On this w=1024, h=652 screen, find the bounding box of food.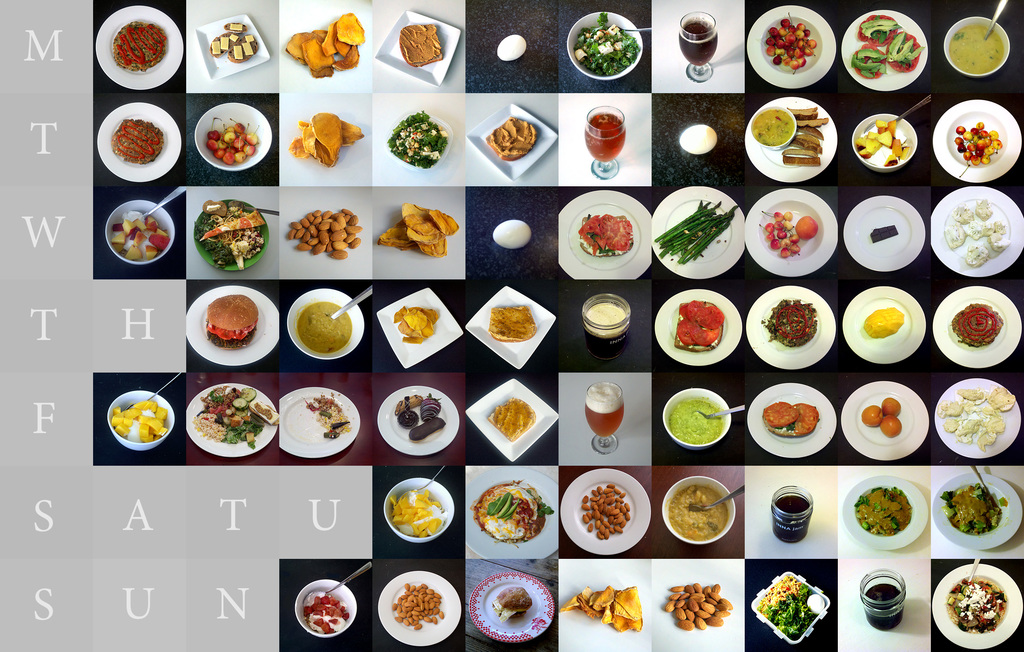
Bounding box: bbox(109, 217, 168, 259).
